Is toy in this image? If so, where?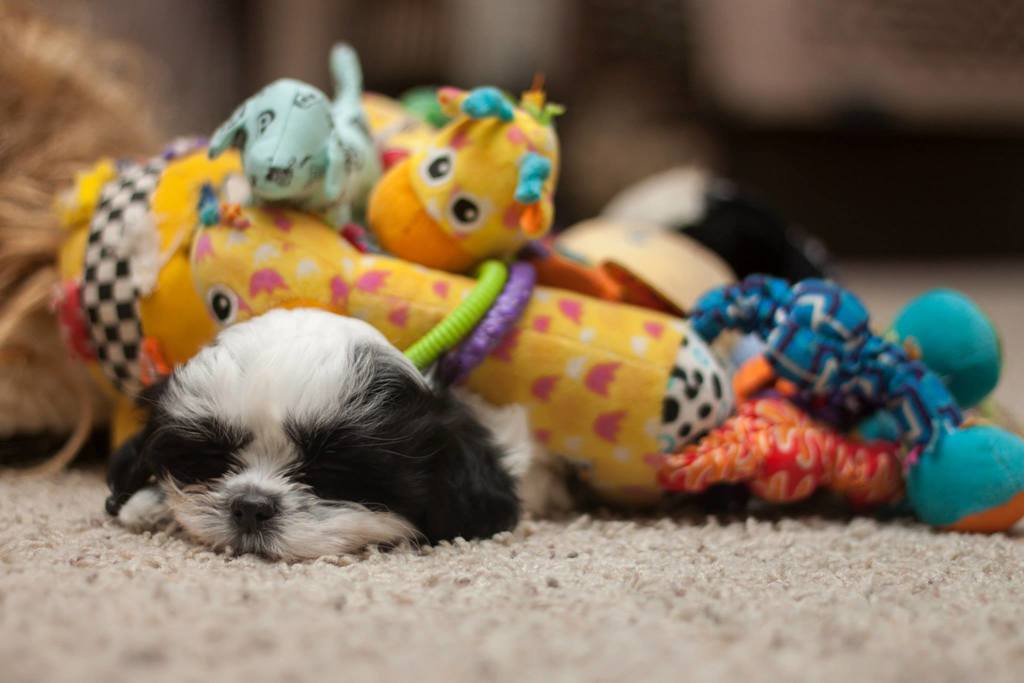
Yes, at locate(667, 289, 1023, 526).
